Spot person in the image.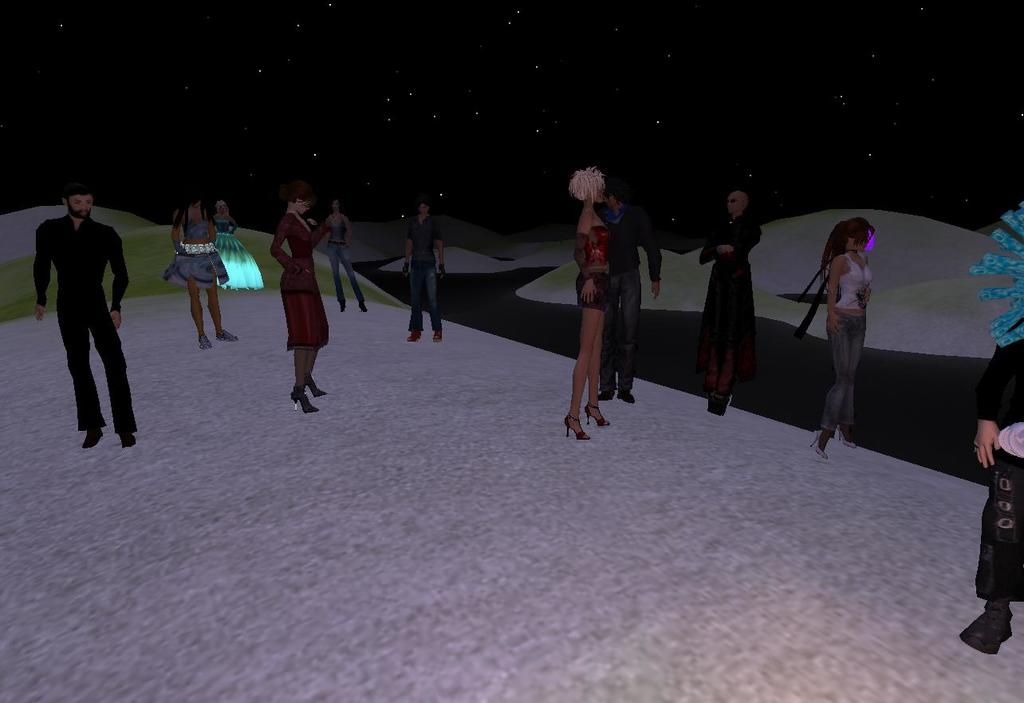
person found at rect(321, 192, 372, 318).
